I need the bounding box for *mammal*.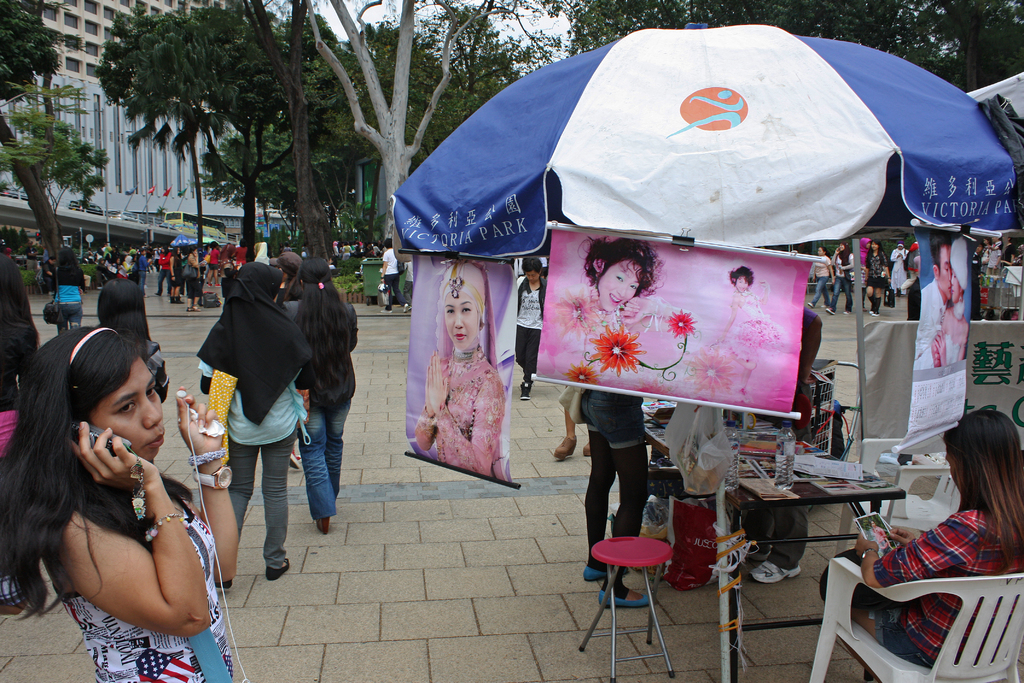
Here it is: 984/239/1000/279.
